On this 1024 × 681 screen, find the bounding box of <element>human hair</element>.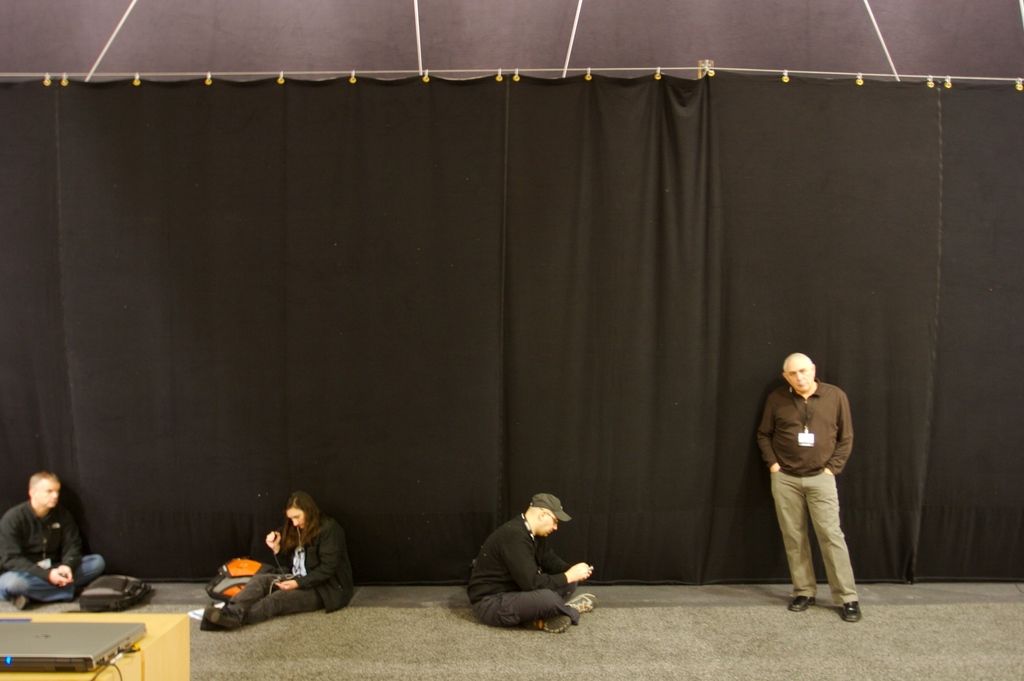
Bounding box: bbox=[280, 494, 321, 544].
